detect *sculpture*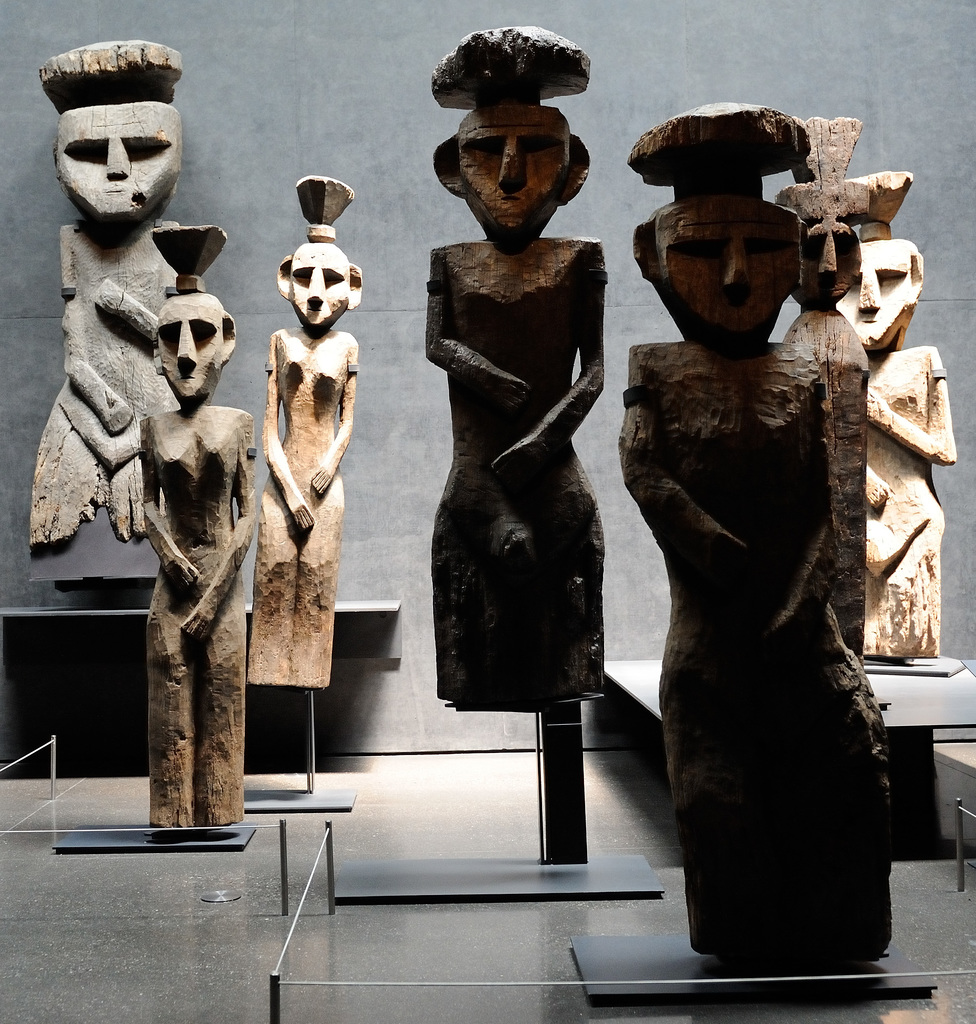
bbox(132, 218, 268, 834)
